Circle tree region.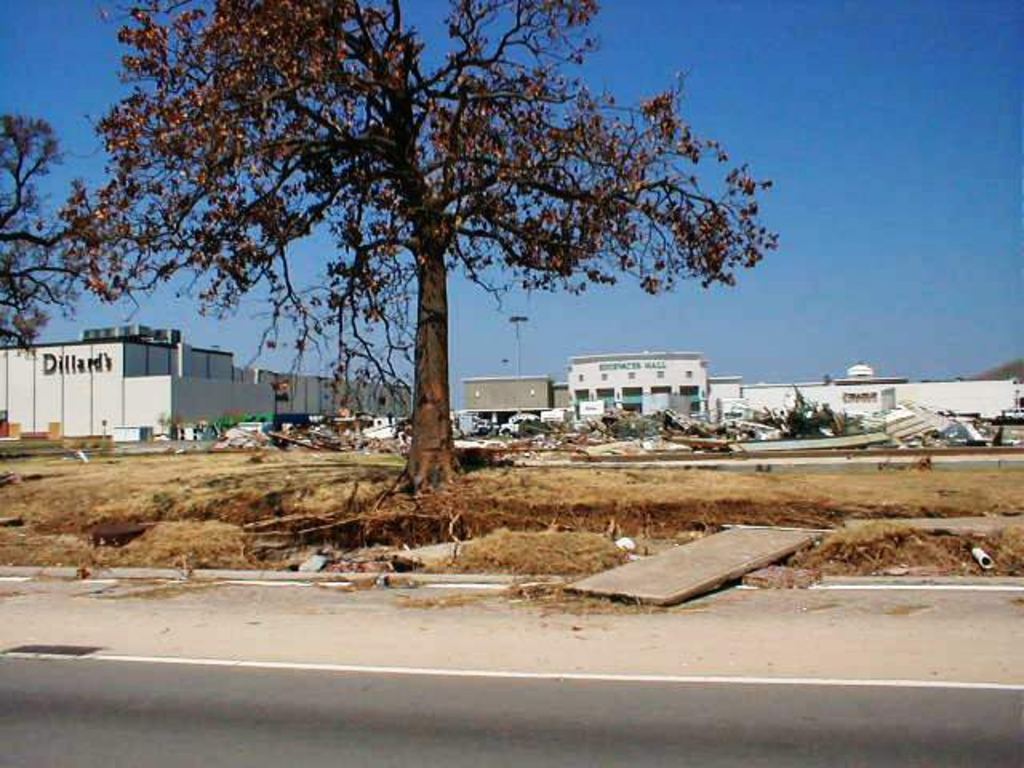
Region: select_region(152, 34, 686, 477).
